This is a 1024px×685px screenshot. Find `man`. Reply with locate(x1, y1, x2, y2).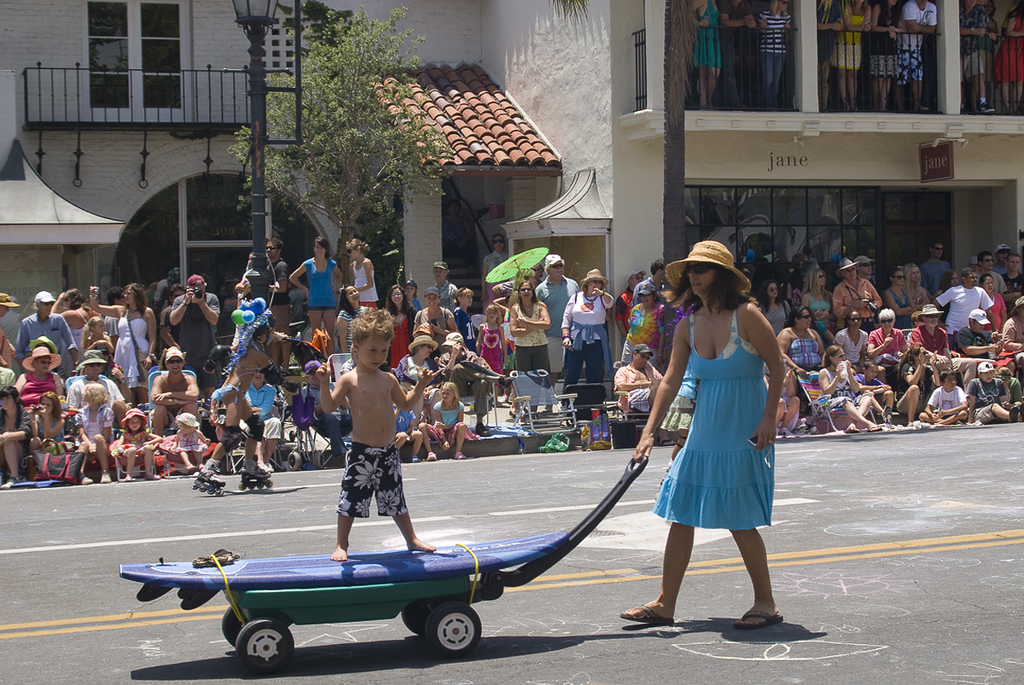
locate(267, 235, 294, 382).
